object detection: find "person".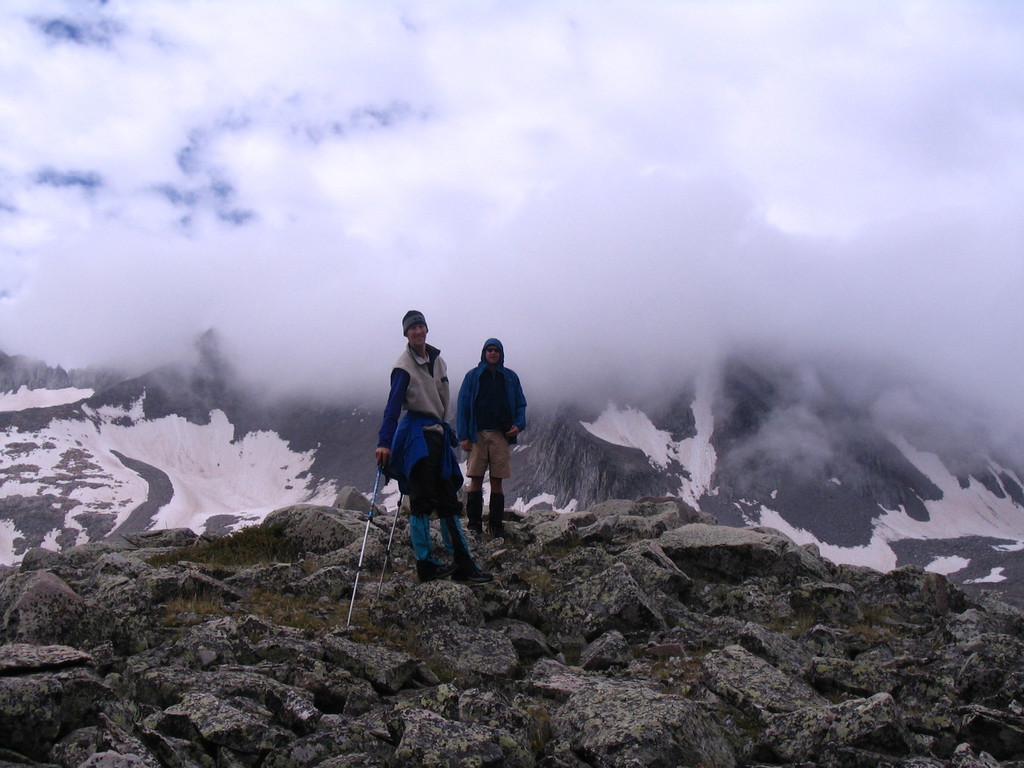
[456, 333, 530, 540].
